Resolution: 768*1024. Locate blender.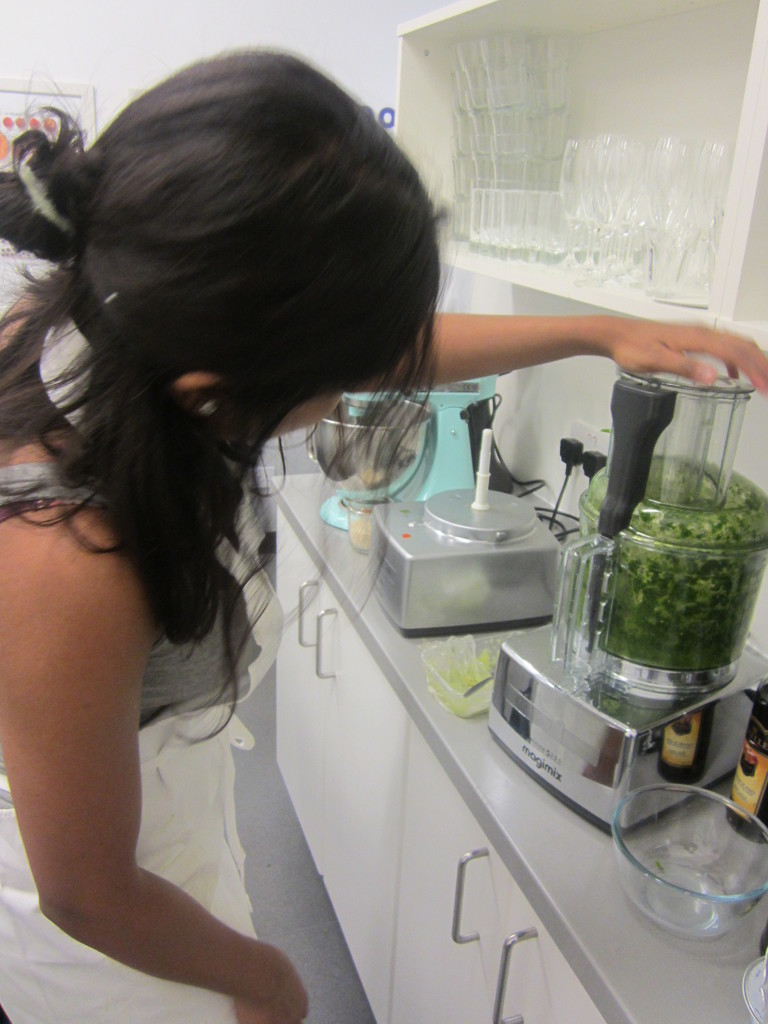
483:351:767:835.
